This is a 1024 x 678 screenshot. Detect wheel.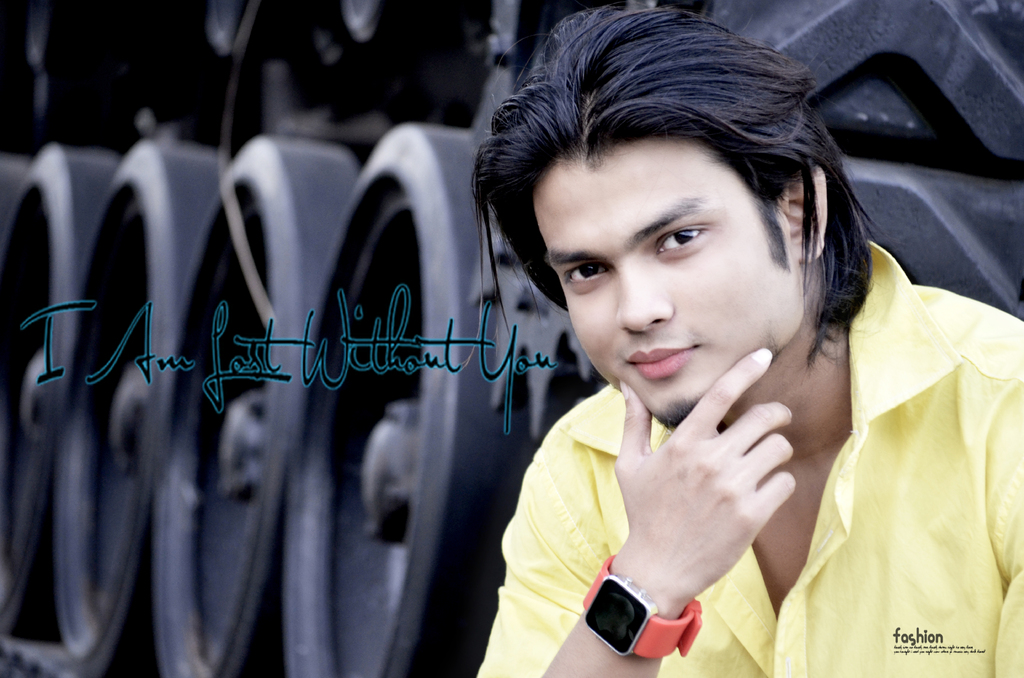
pyautogui.locateOnScreen(53, 122, 234, 677).
